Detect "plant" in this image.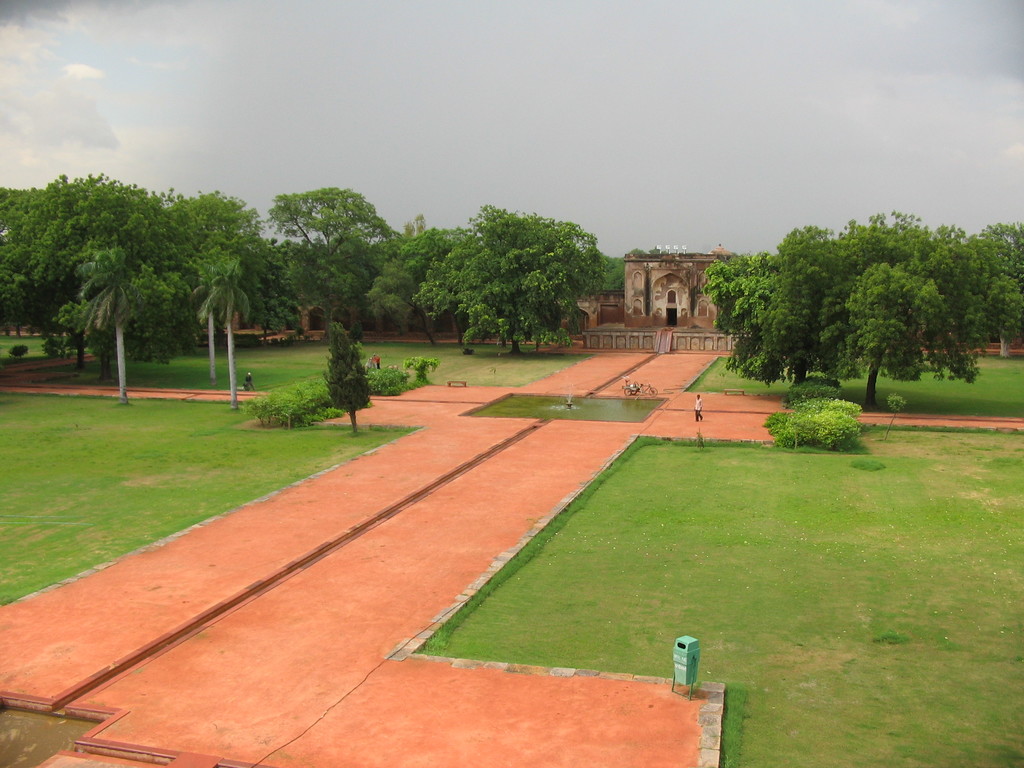
Detection: Rect(411, 431, 1023, 767).
